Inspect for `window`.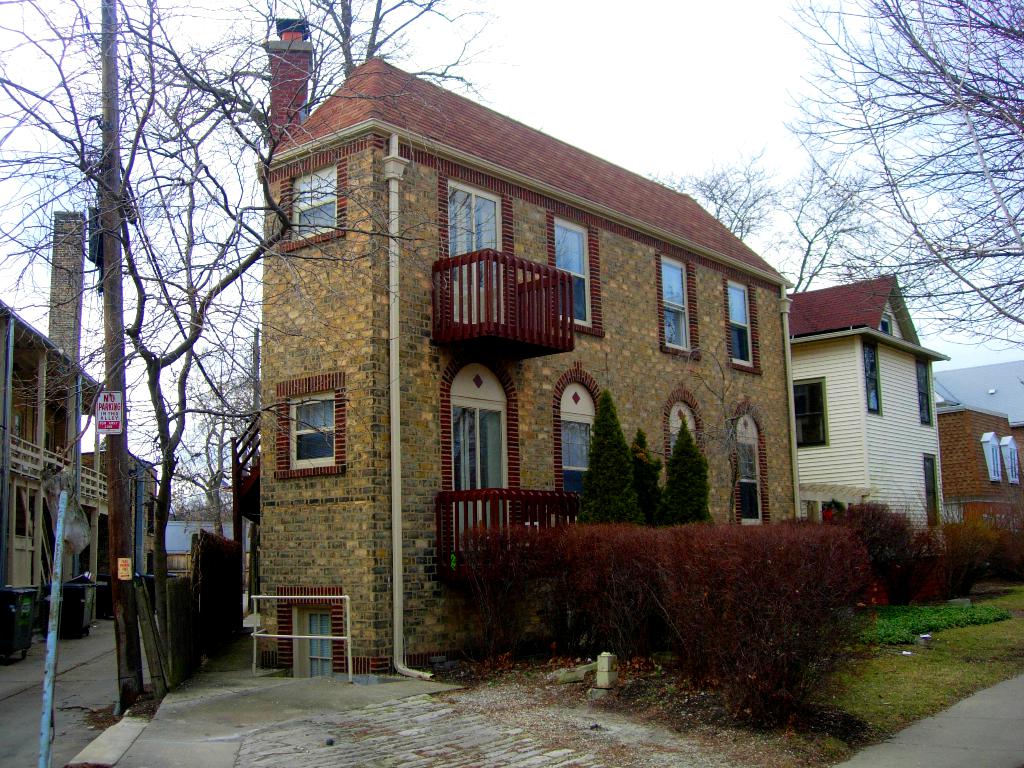
Inspection: bbox=(731, 398, 773, 528).
